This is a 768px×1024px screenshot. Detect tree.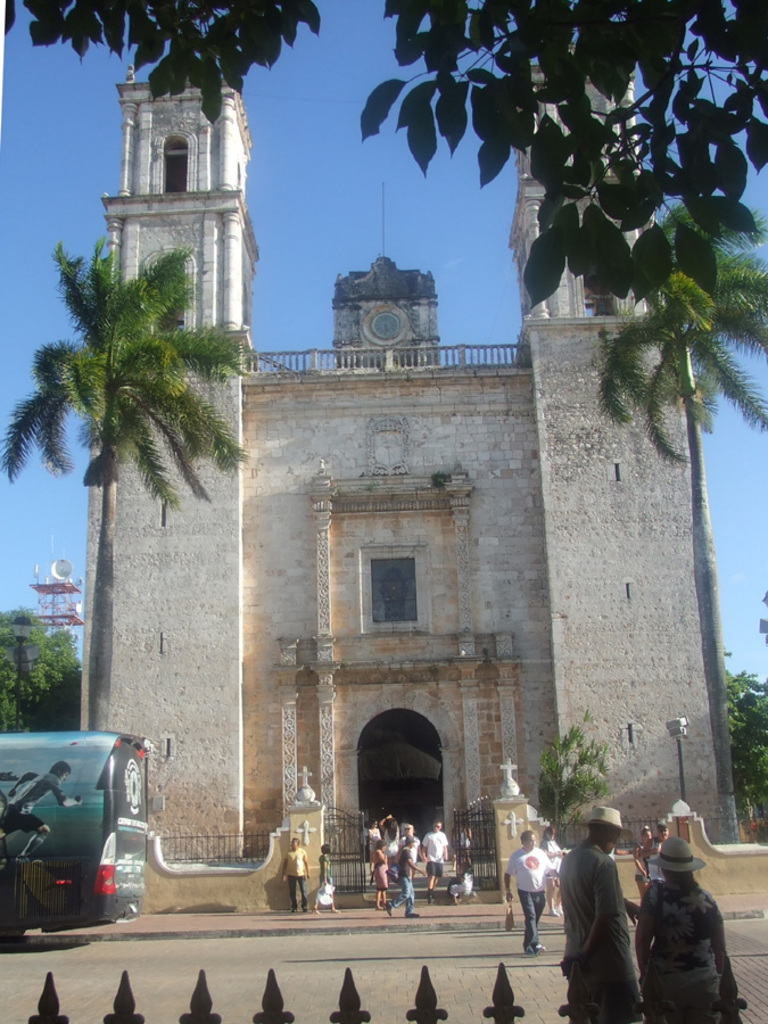
0/0/767/312.
